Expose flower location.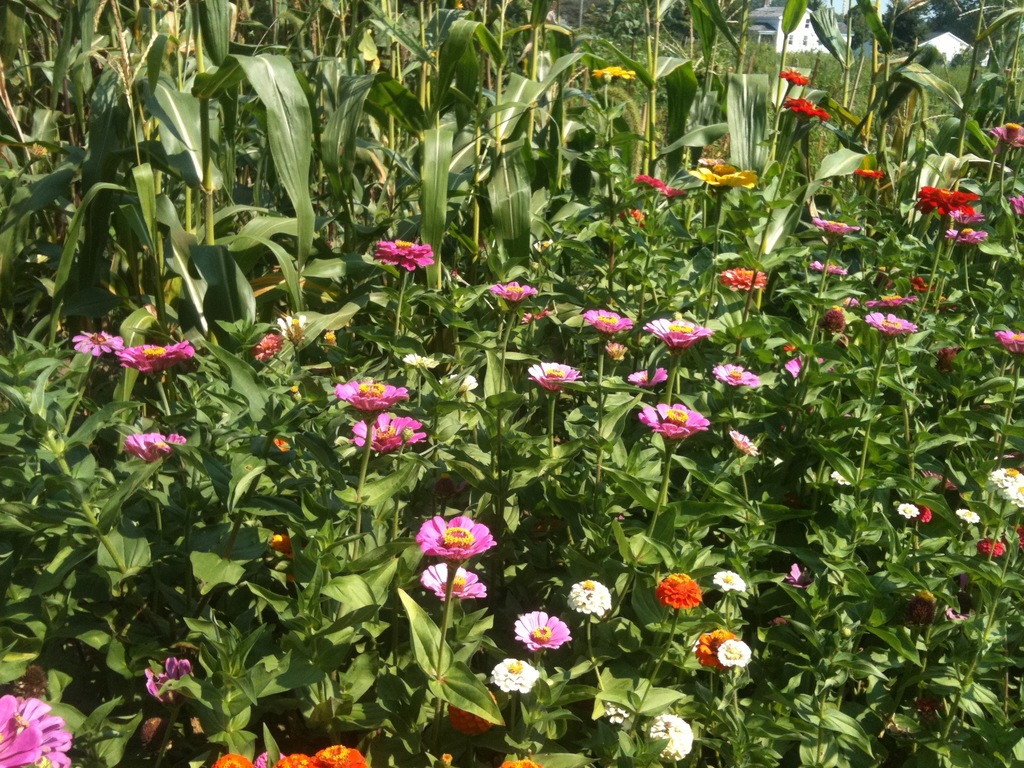
Exposed at box=[618, 204, 644, 230].
